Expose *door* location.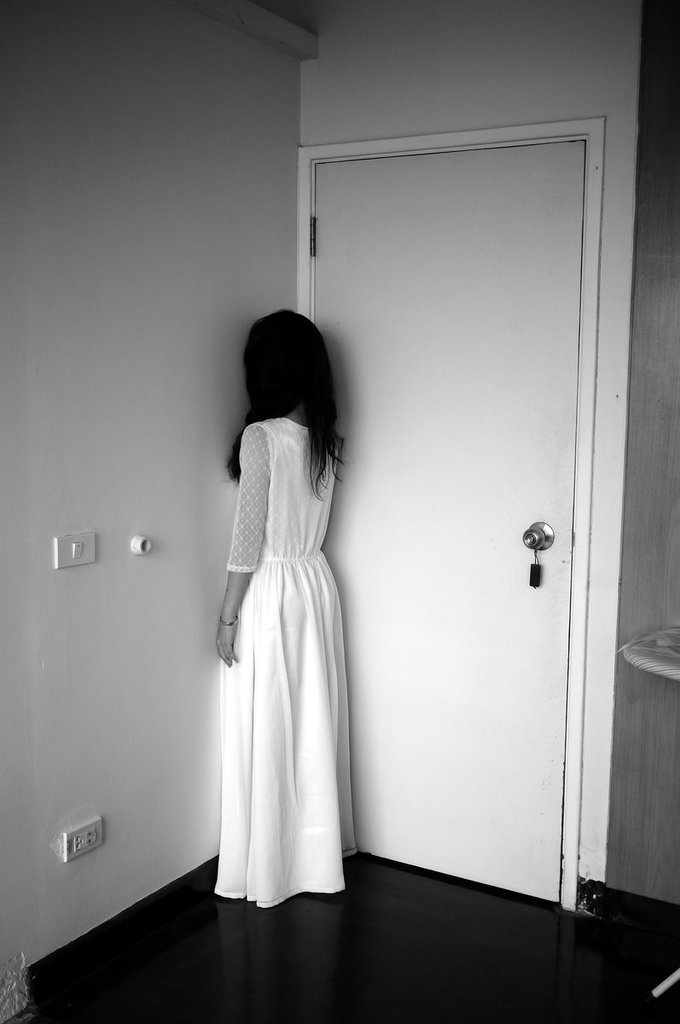
Exposed at {"x1": 263, "y1": 34, "x2": 624, "y2": 897}.
